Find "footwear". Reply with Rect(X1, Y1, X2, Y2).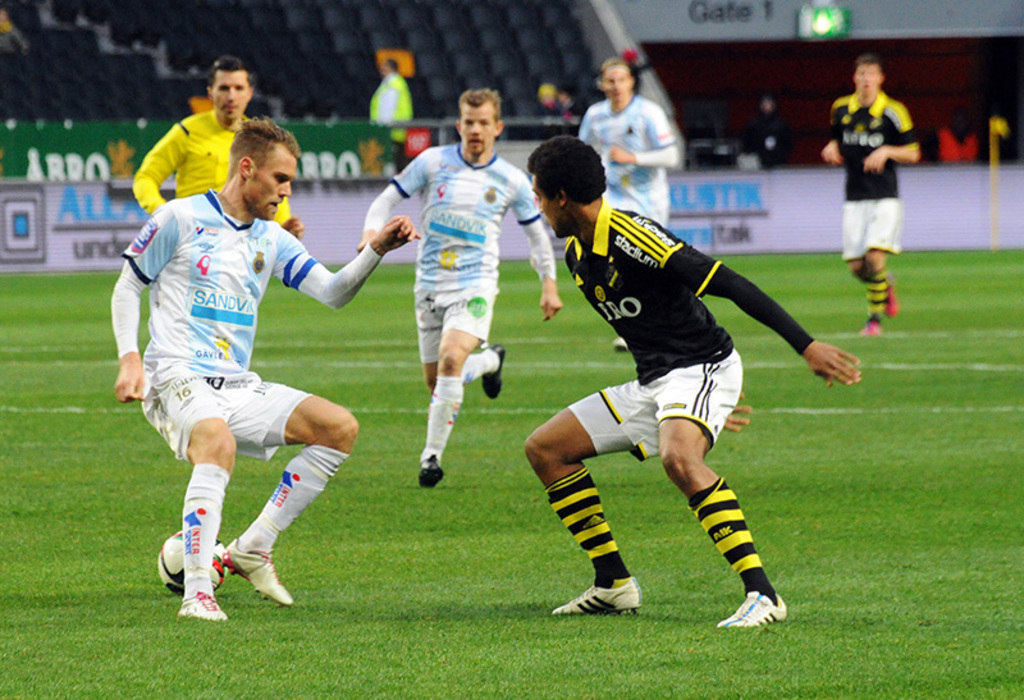
Rect(477, 340, 506, 398).
